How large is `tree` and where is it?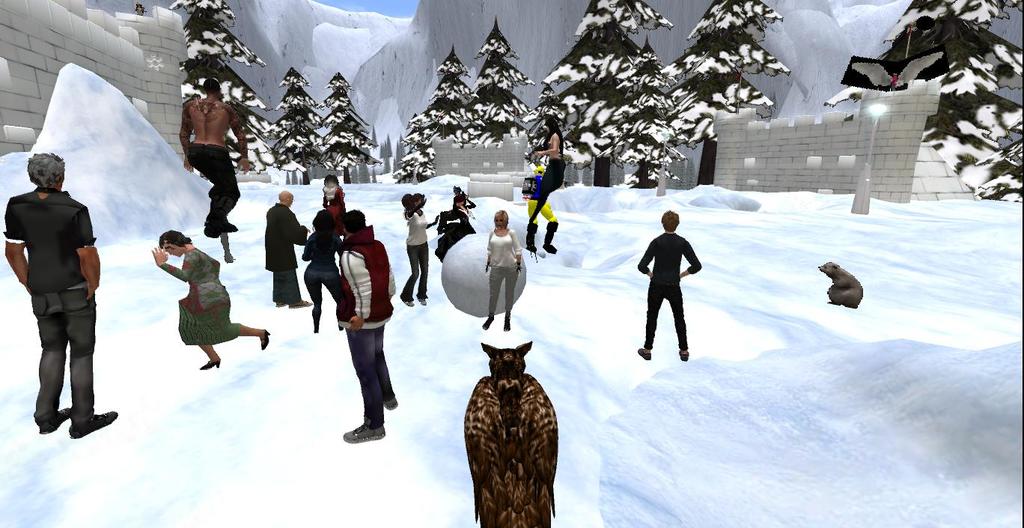
Bounding box: crop(166, 0, 303, 187).
